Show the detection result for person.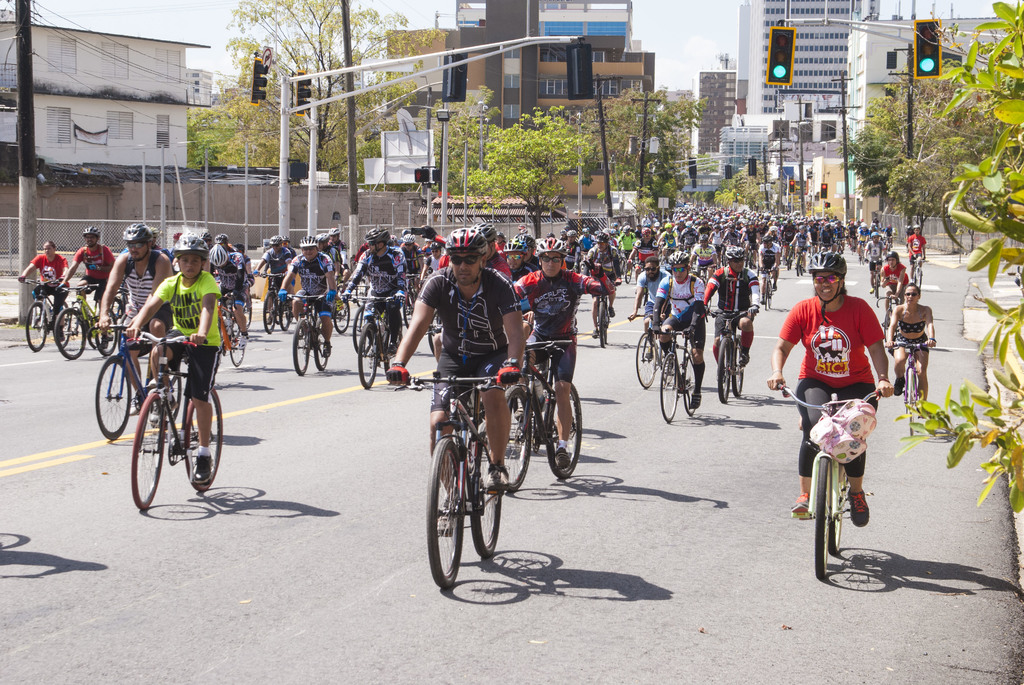
{"left": 632, "top": 257, "right": 666, "bottom": 354}.
